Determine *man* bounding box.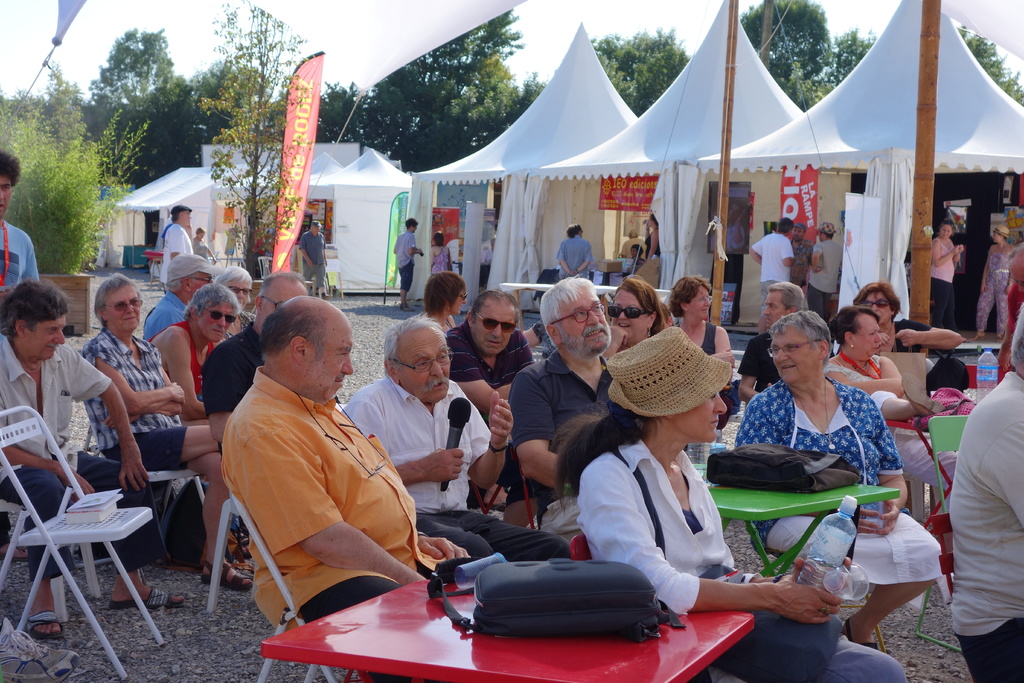
Determined: <box>337,313,568,561</box>.
